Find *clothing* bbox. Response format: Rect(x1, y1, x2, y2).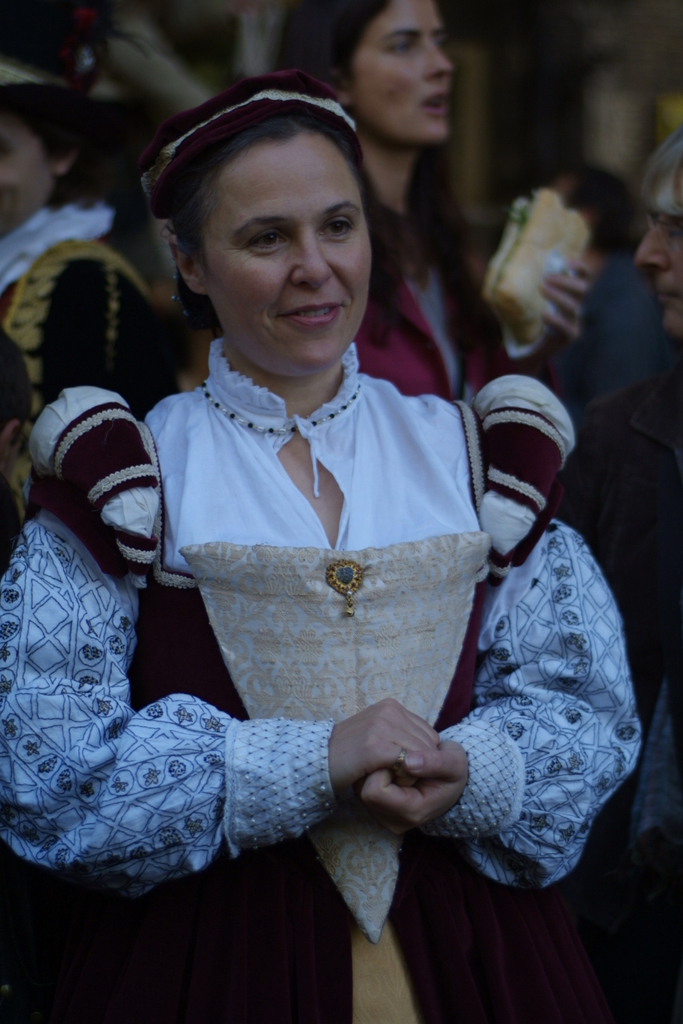
Rect(578, 364, 682, 1008).
